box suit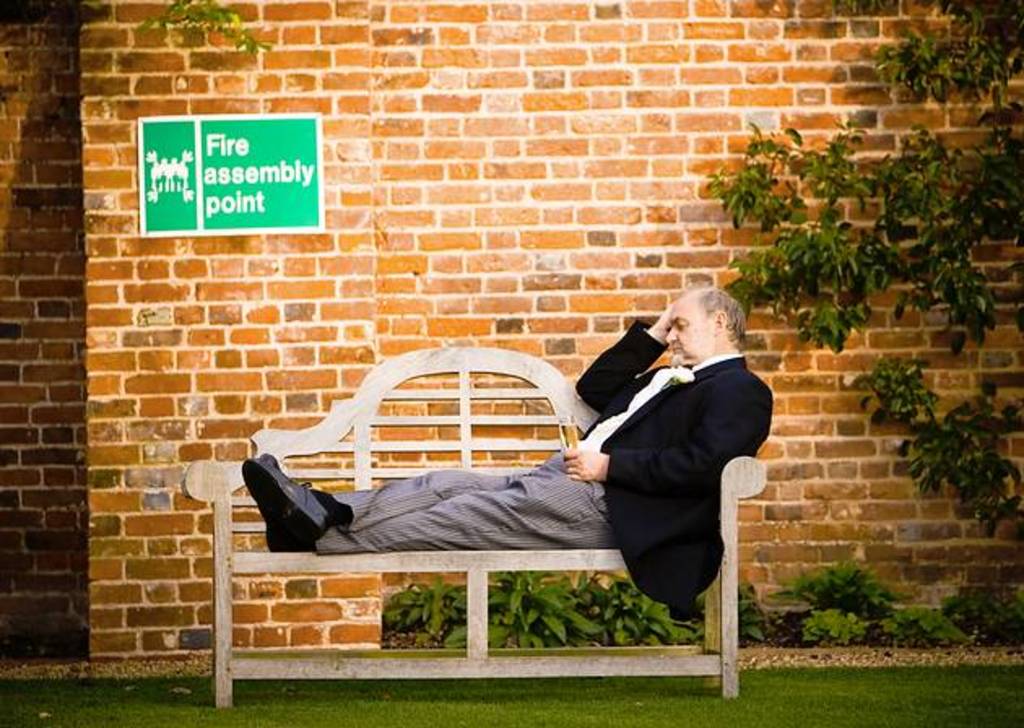
bbox=(577, 315, 770, 621)
